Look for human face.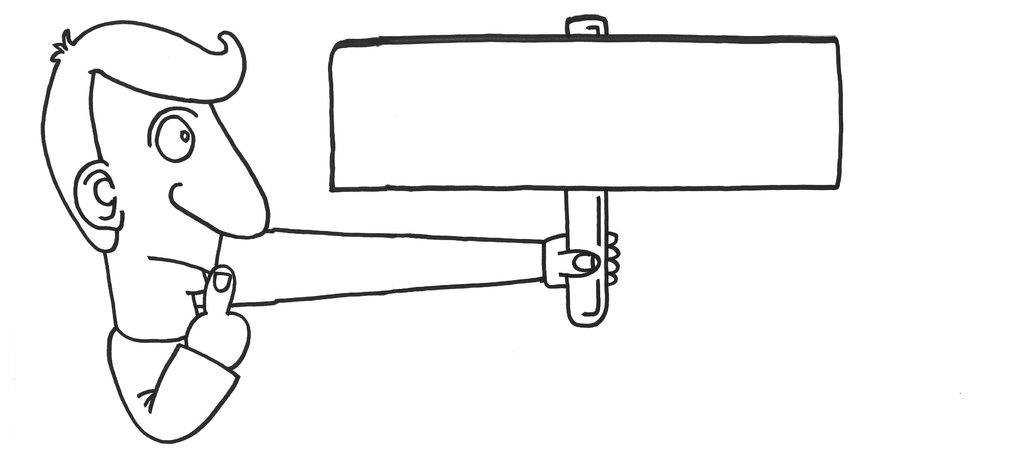
Found: (91,71,272,340).
